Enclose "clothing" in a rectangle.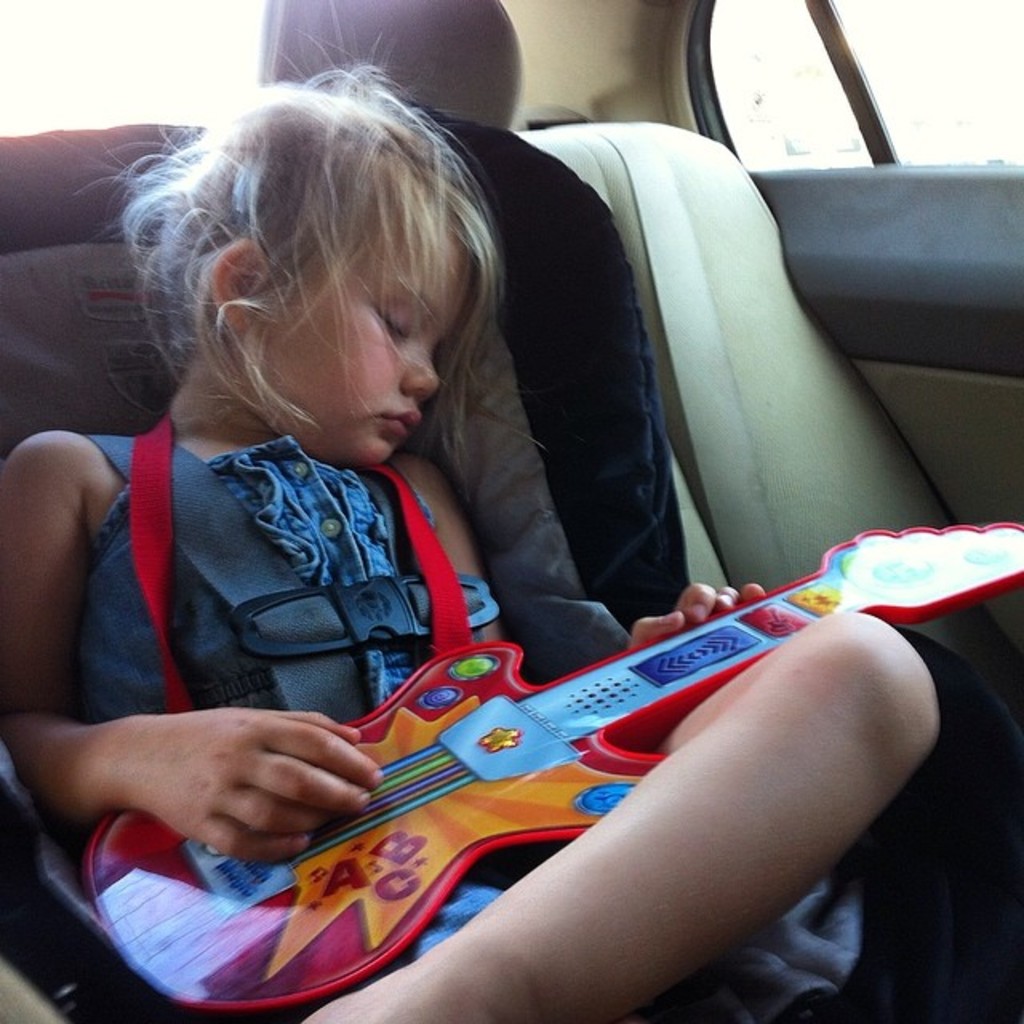
{"left": 75, "top": 411, "right": 653, "bottom": 1022}.
